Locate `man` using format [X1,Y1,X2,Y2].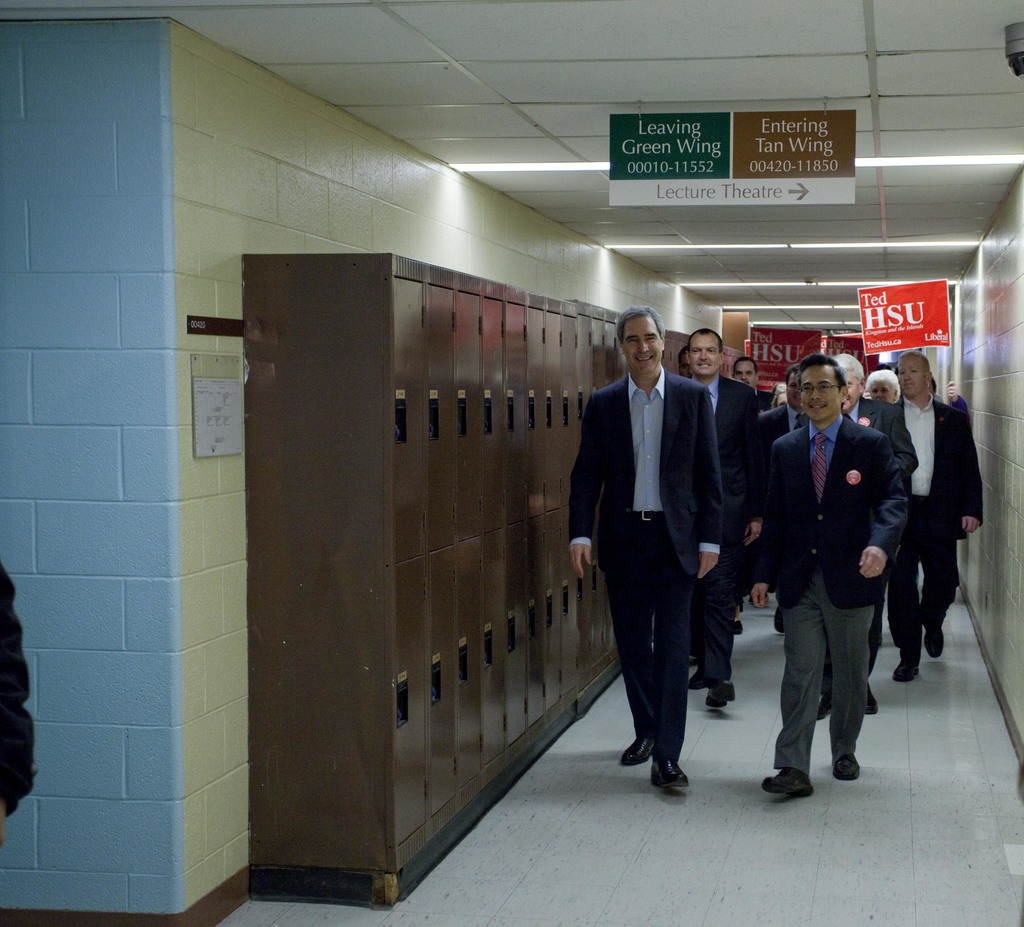
[763,362,817,441].
